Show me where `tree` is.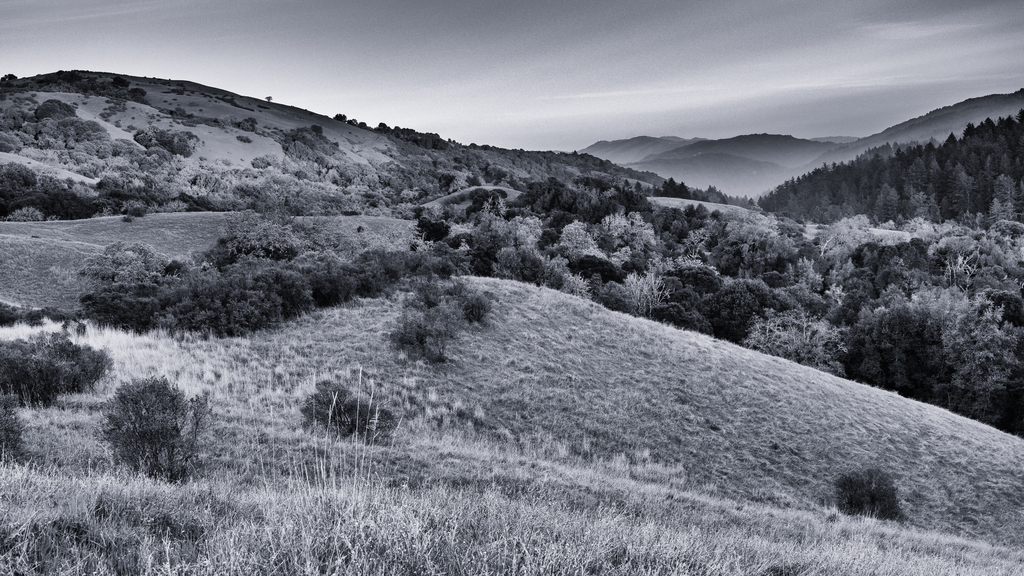
`tree` is at (x1=164, y1=272, x2=236, y2=333).
